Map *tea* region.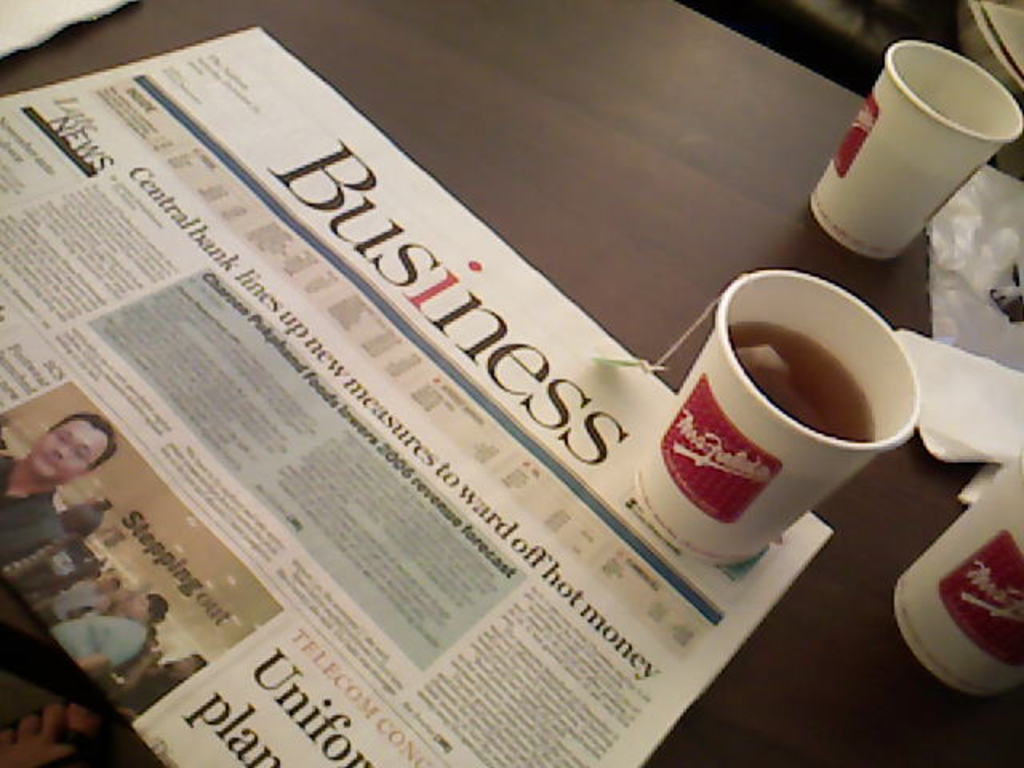
Mapped to crop(726, 326, 875, 446).
